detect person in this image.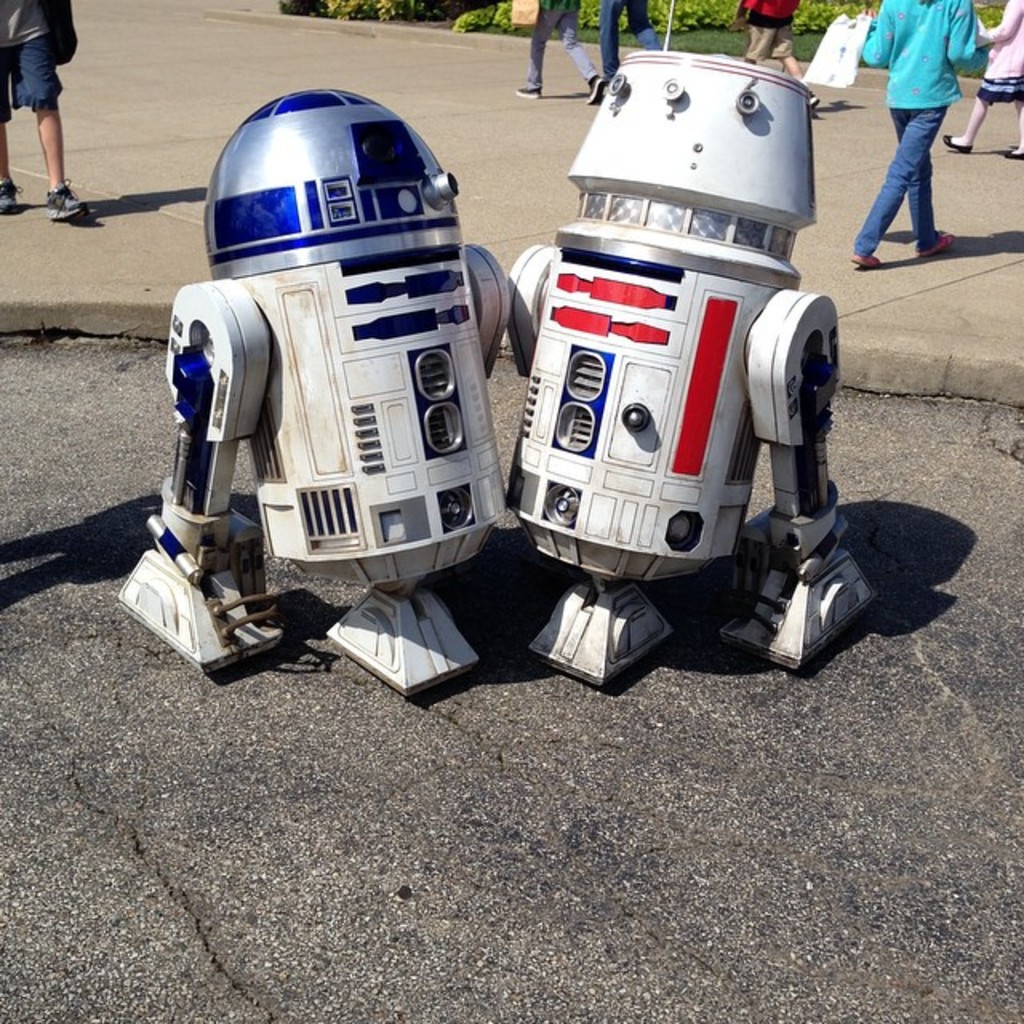
Detection: 936, 0, 1022, 166.
